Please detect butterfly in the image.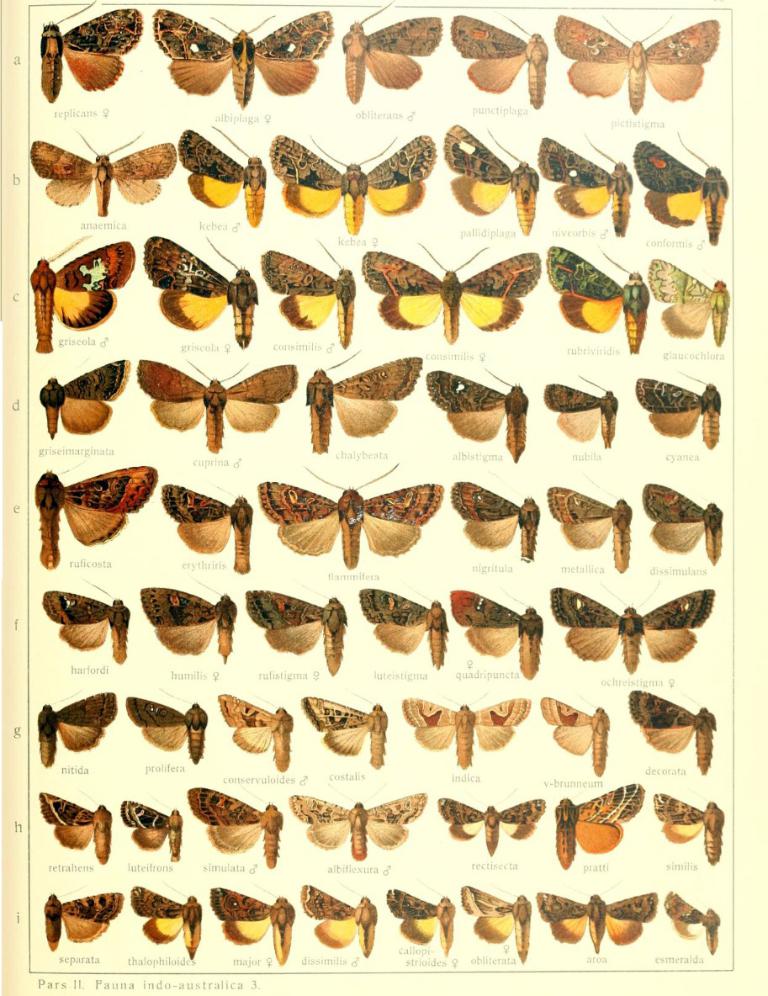
BBox(38, 2, 140, 102).
